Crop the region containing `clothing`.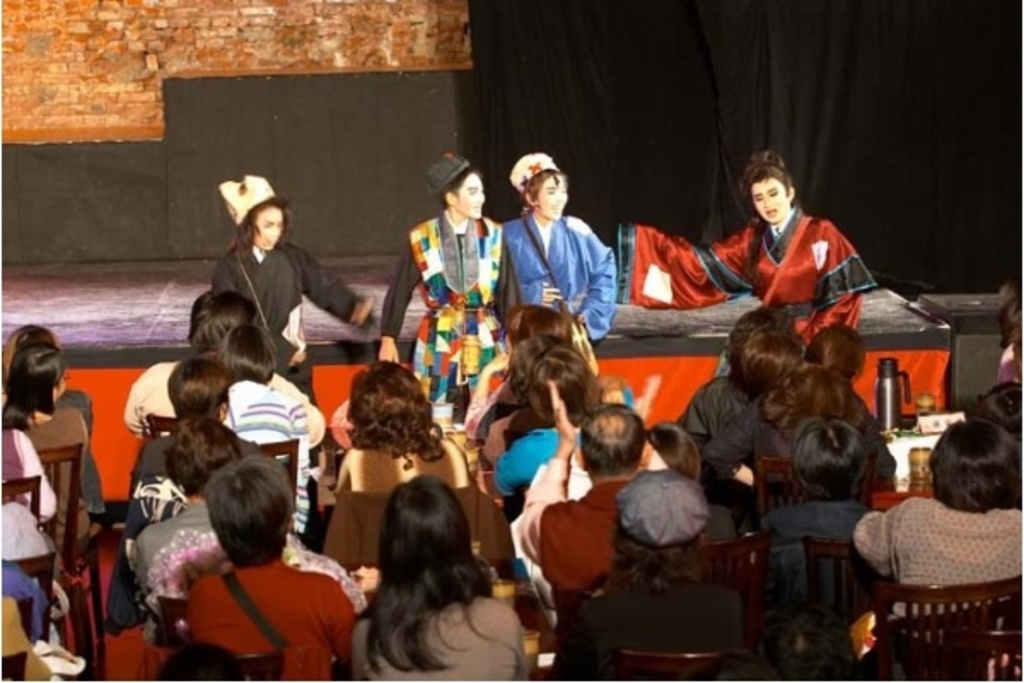
Crop region: (503, 471, 712, 615).
